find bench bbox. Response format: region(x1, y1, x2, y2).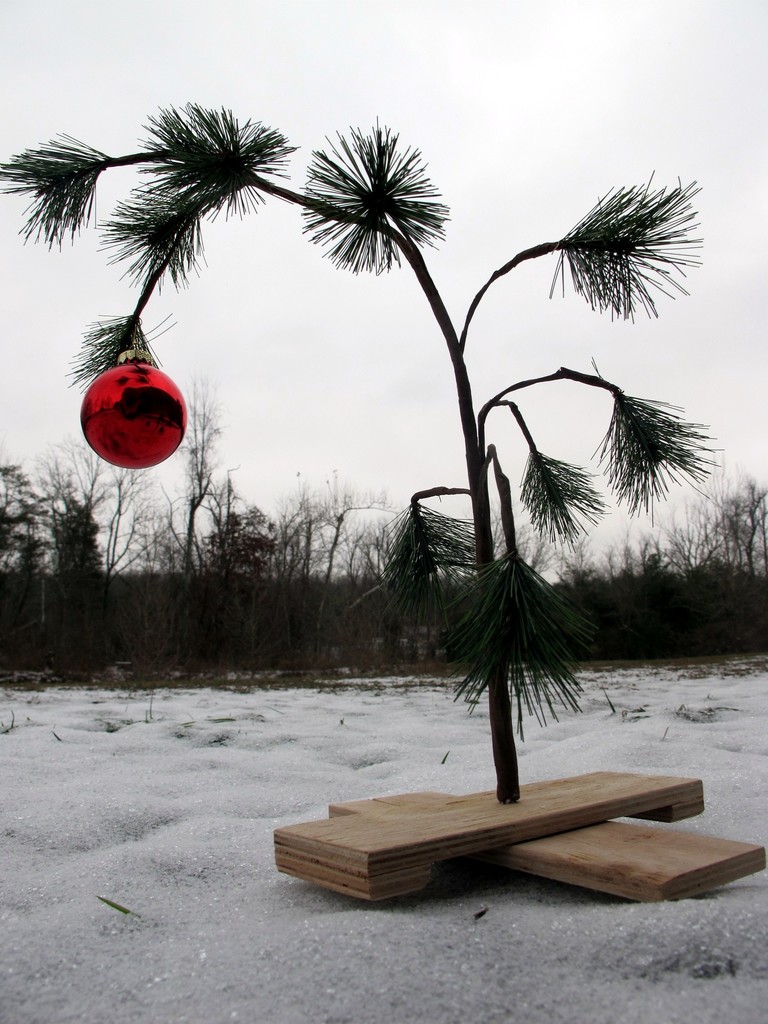
region(271, 769, 705, 908).
